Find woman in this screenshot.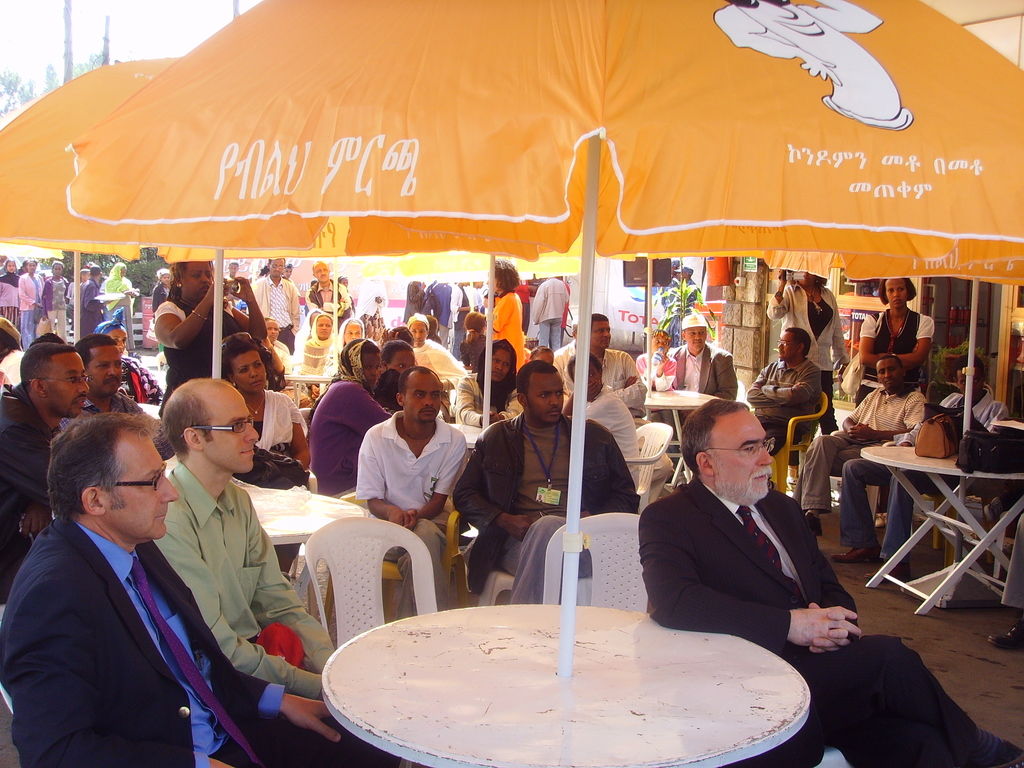
The bounding box for woman is locate(329, 275, 355, 324).
